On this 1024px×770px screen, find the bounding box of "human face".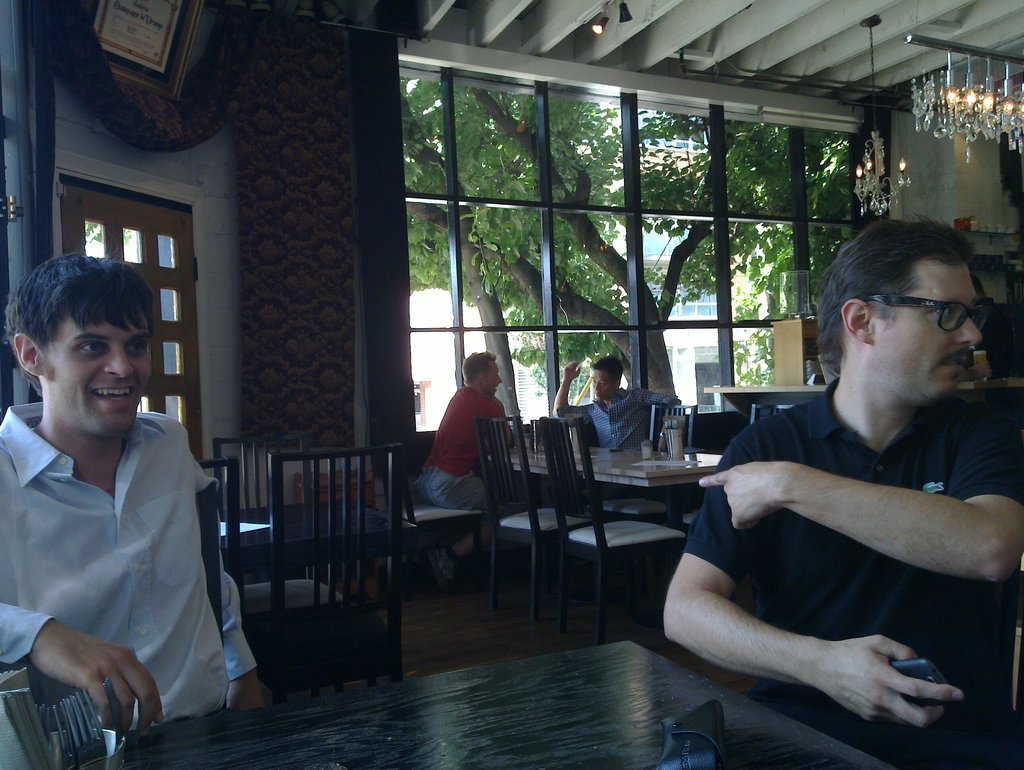
Bounding box: detection(485, 361, 504, 396).
